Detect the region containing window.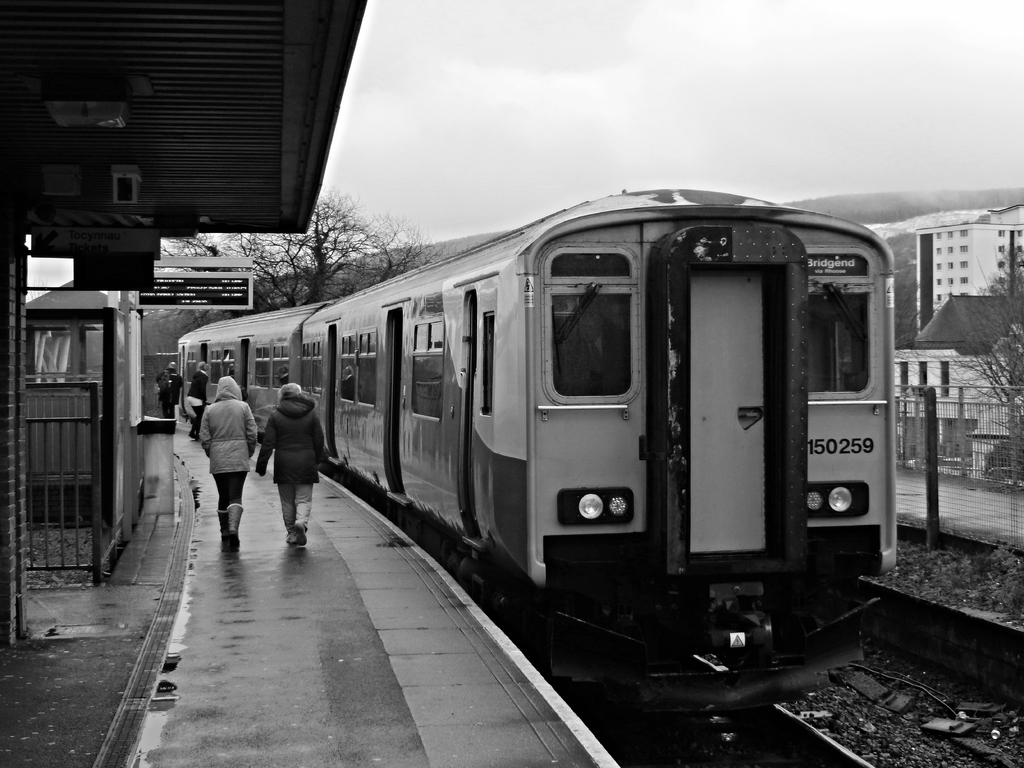
[left=938, top=361, right=950, bottom=394].
